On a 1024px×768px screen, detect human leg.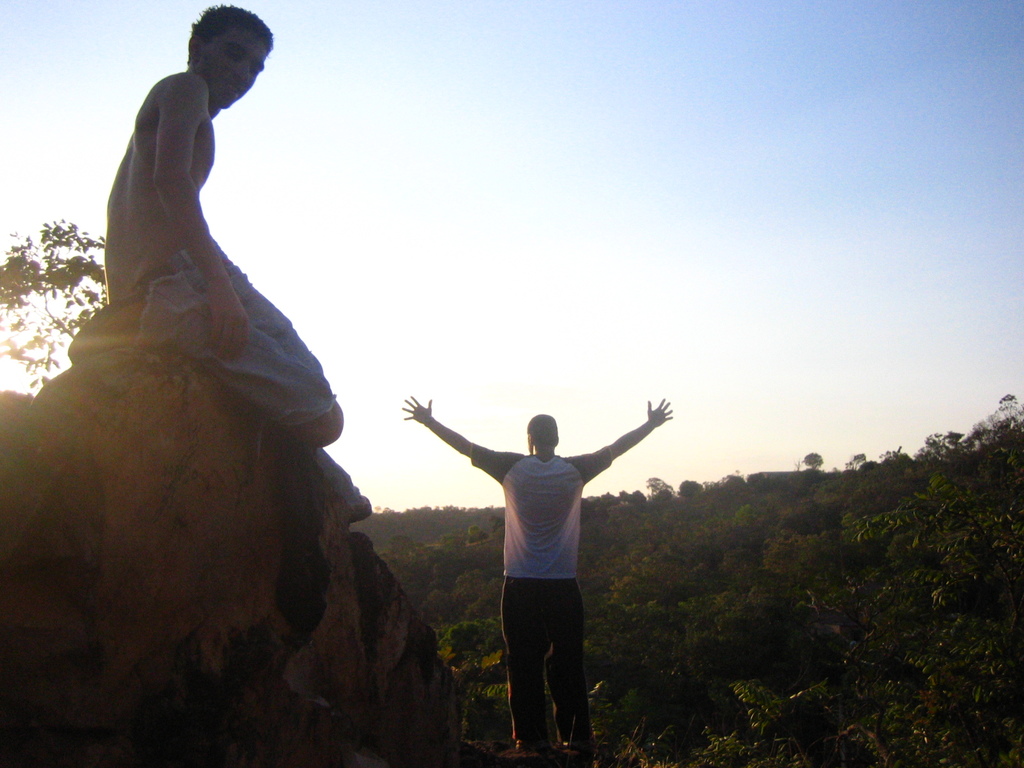
left=550, top=583, right=593, bottom=756.
